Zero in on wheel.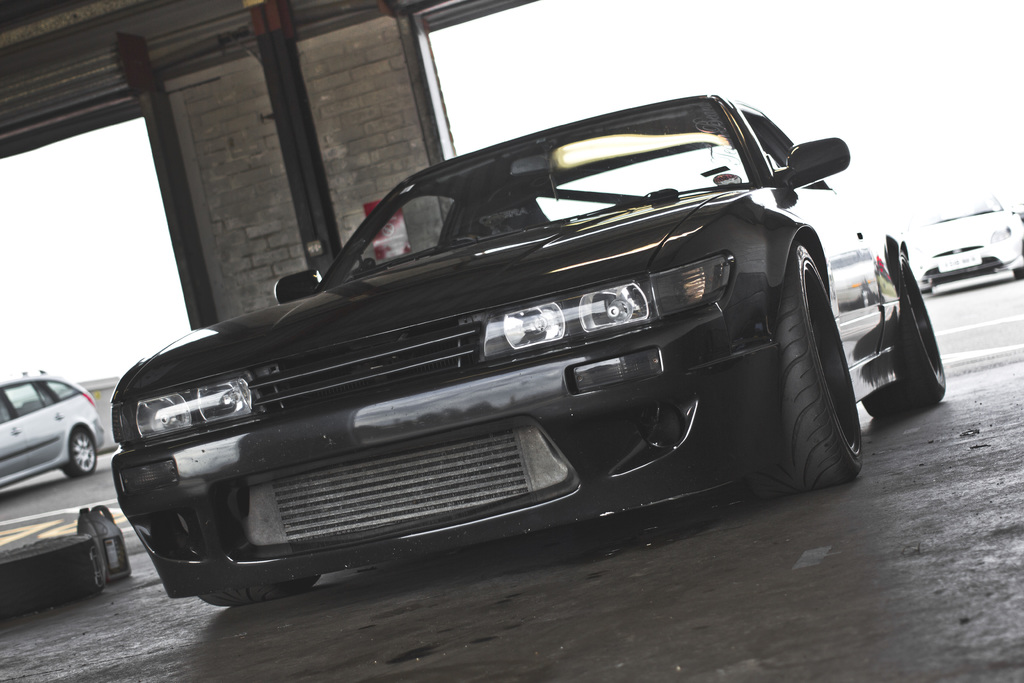
Zeroed in: crop(1009, 267, 1023, 278).
